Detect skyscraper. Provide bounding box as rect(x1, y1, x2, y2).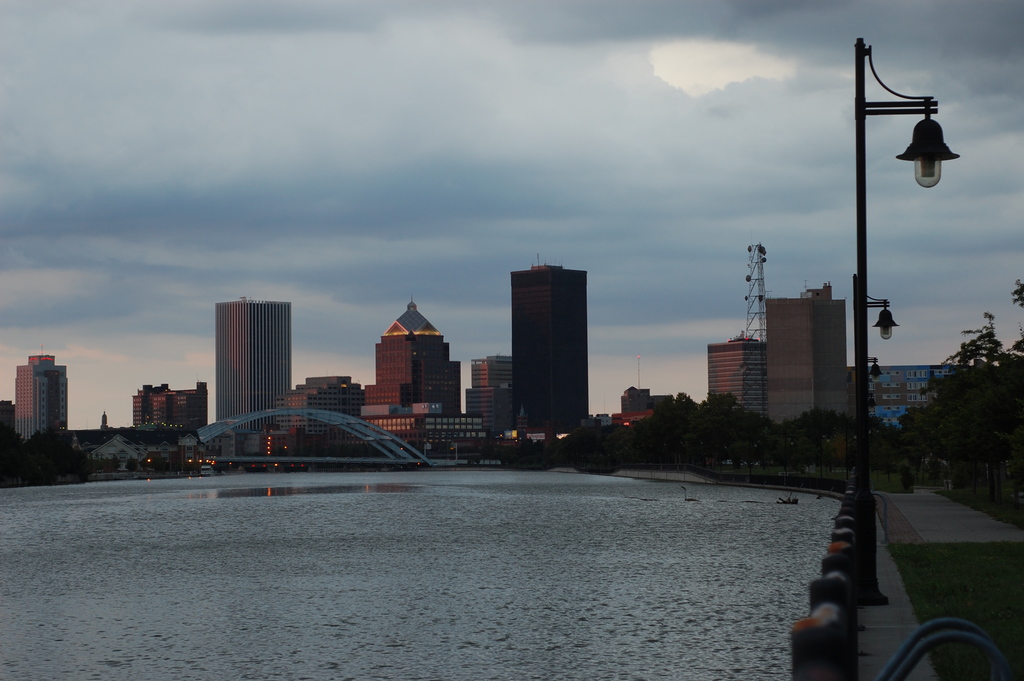
rect(509, 253, 587, 434).
